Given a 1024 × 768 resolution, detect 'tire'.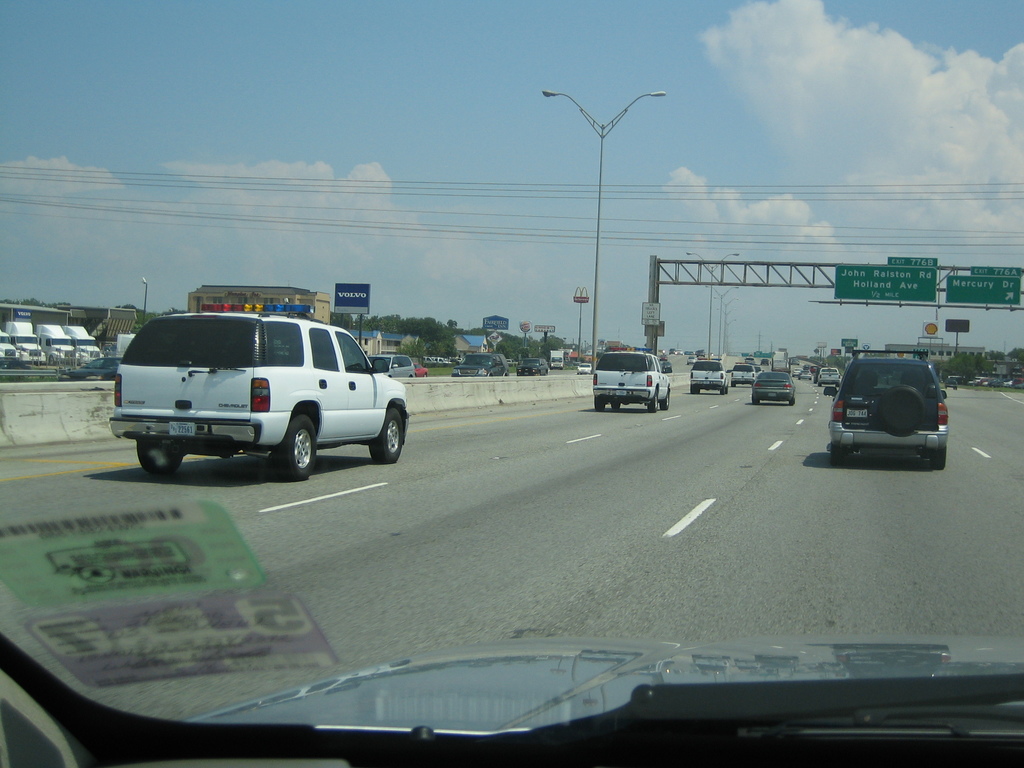
x1=788, y1=398, x2=794, y2=404.
